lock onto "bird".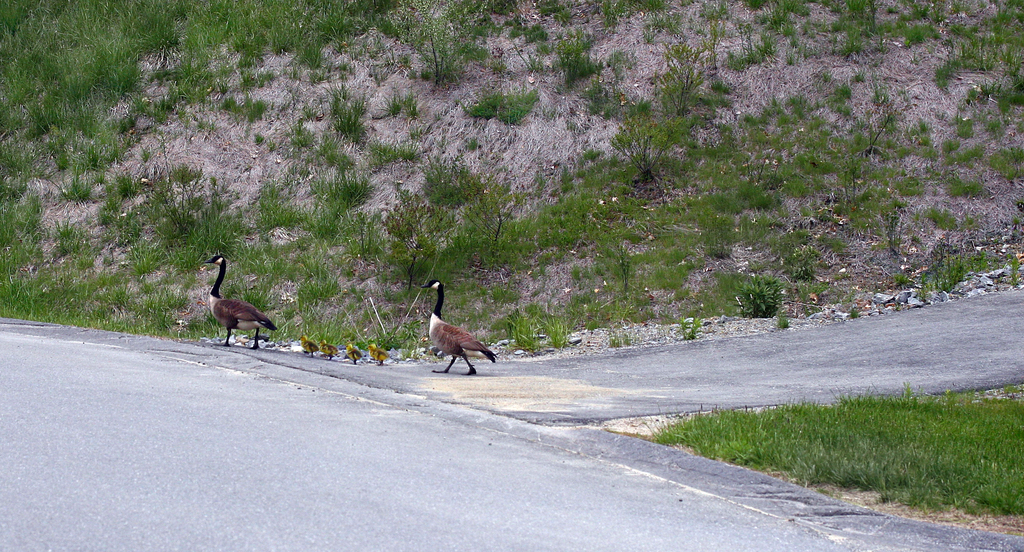
Locked: bbox=(300, 336, 318, 366).
